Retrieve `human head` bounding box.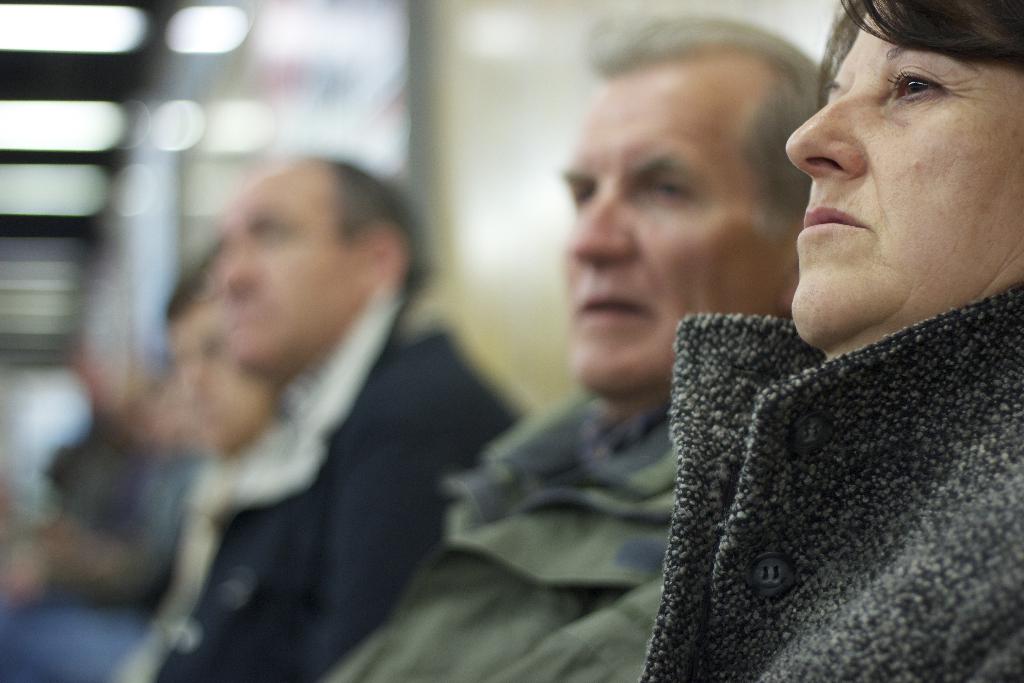
Bounding box: select_region(762, 0, 1018, 315).
